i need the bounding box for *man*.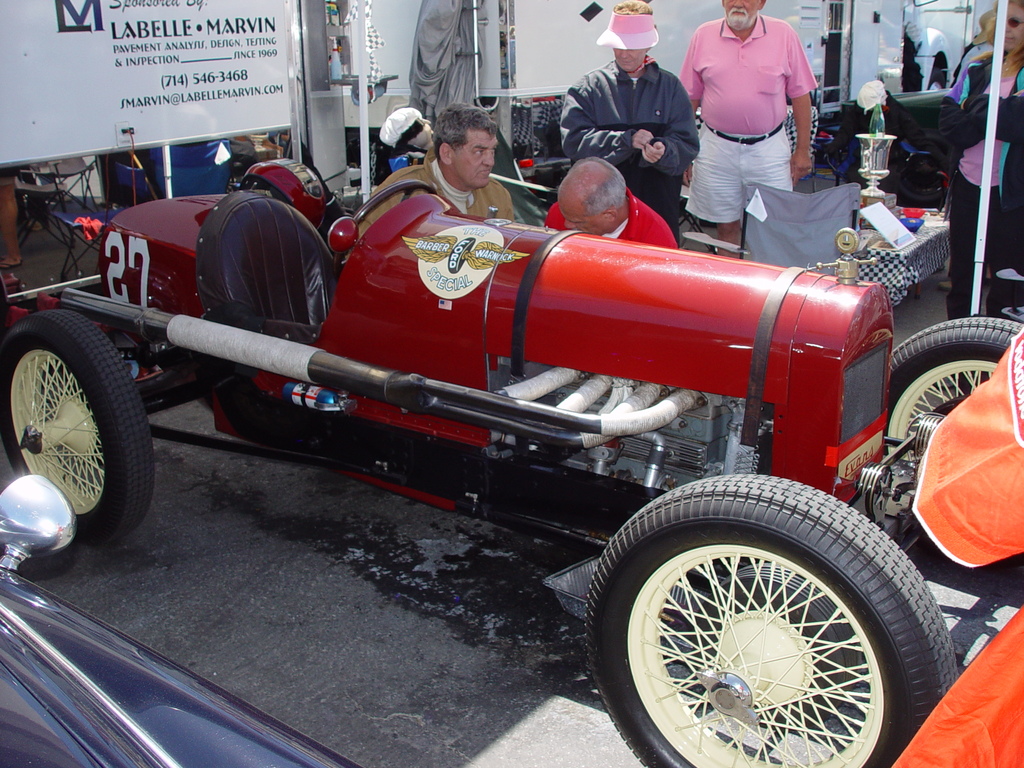
Here it is: <region>537, 156, 680, 428</region>.
